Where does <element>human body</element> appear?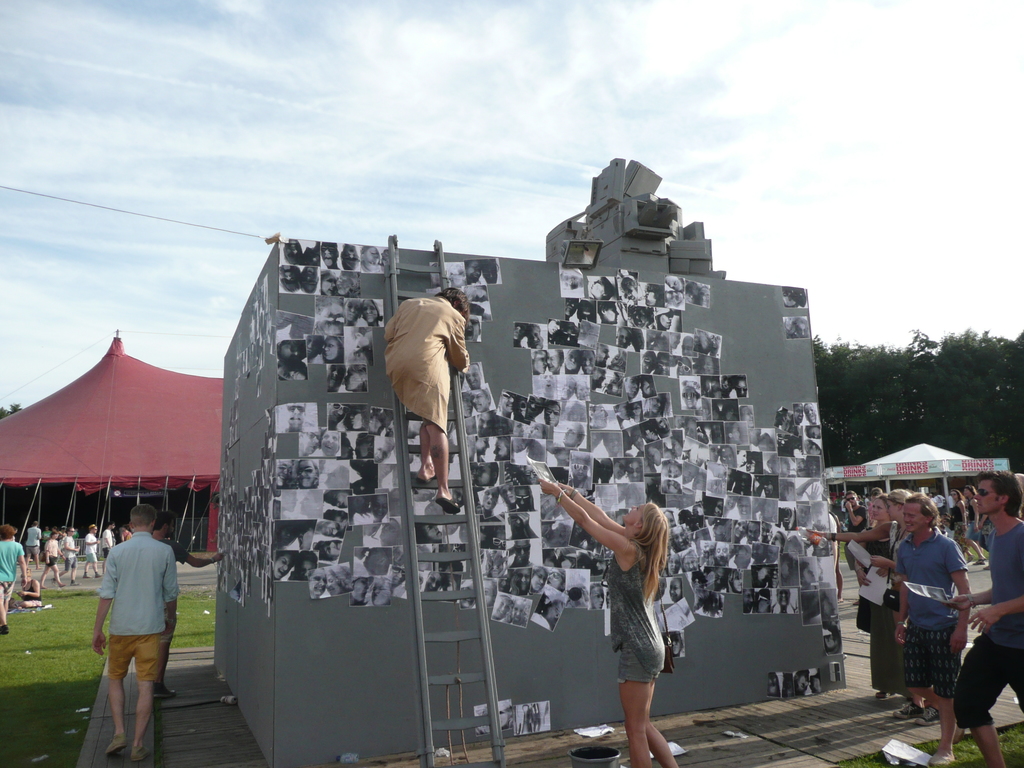
Appears at <bbox>26, 522, 40, 569</bbox>.
